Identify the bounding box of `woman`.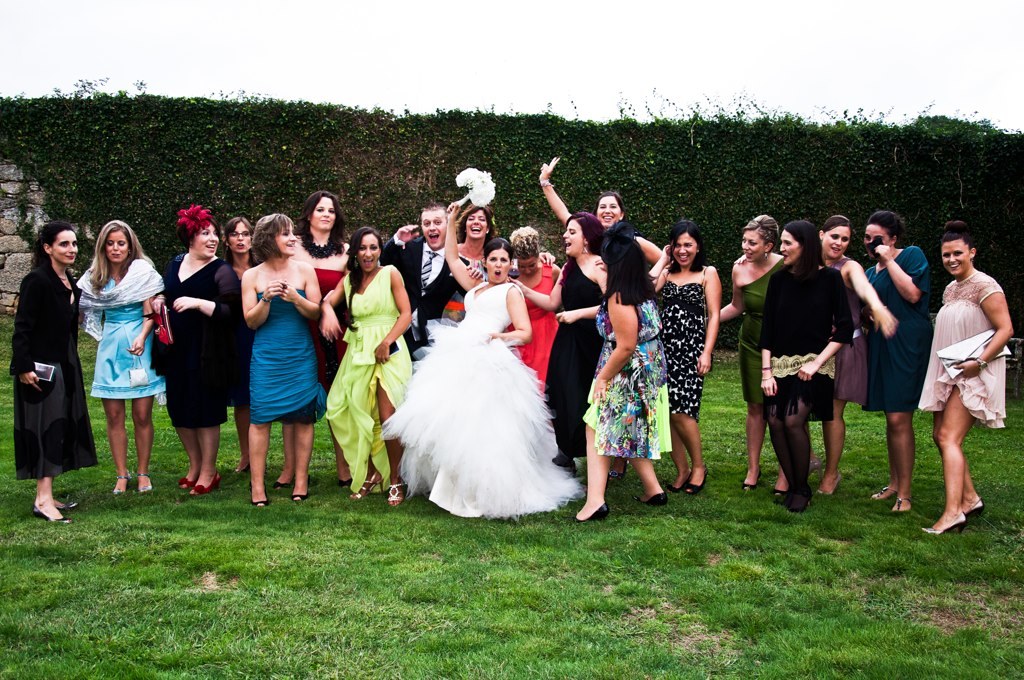
[x1=643, y1=219, x2=720, y2=497].
